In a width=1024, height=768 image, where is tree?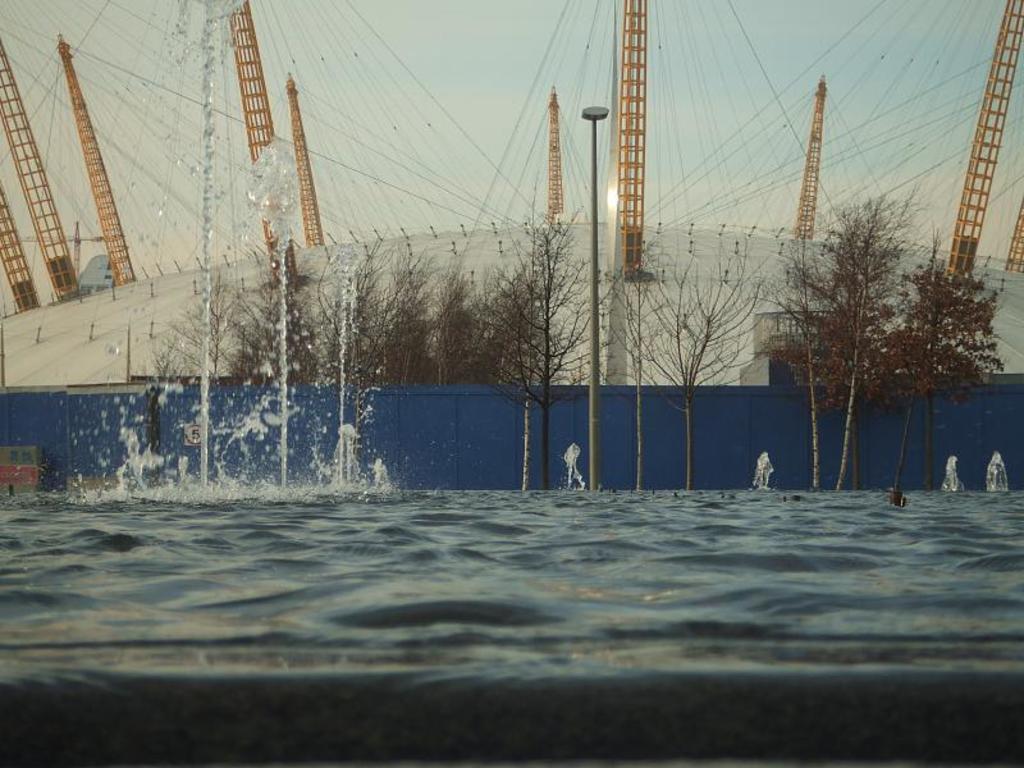
[x1=614, y1=228, x2=764, y2=489].
